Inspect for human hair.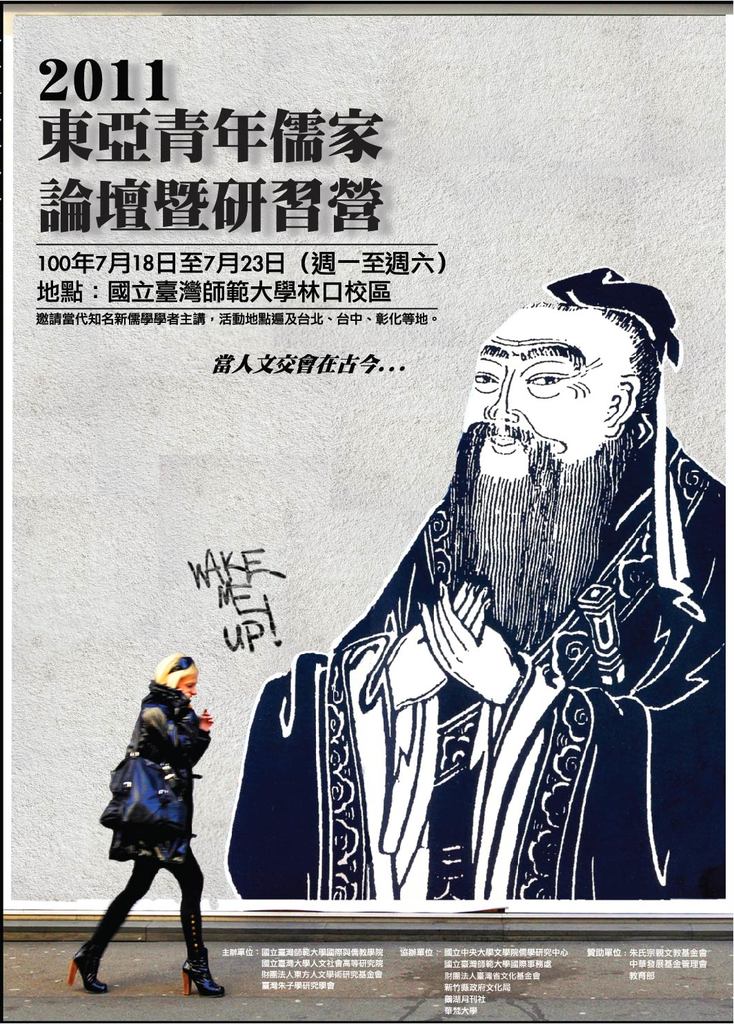
Inspection: (left=154, top=656, right=198, bottom=700).
